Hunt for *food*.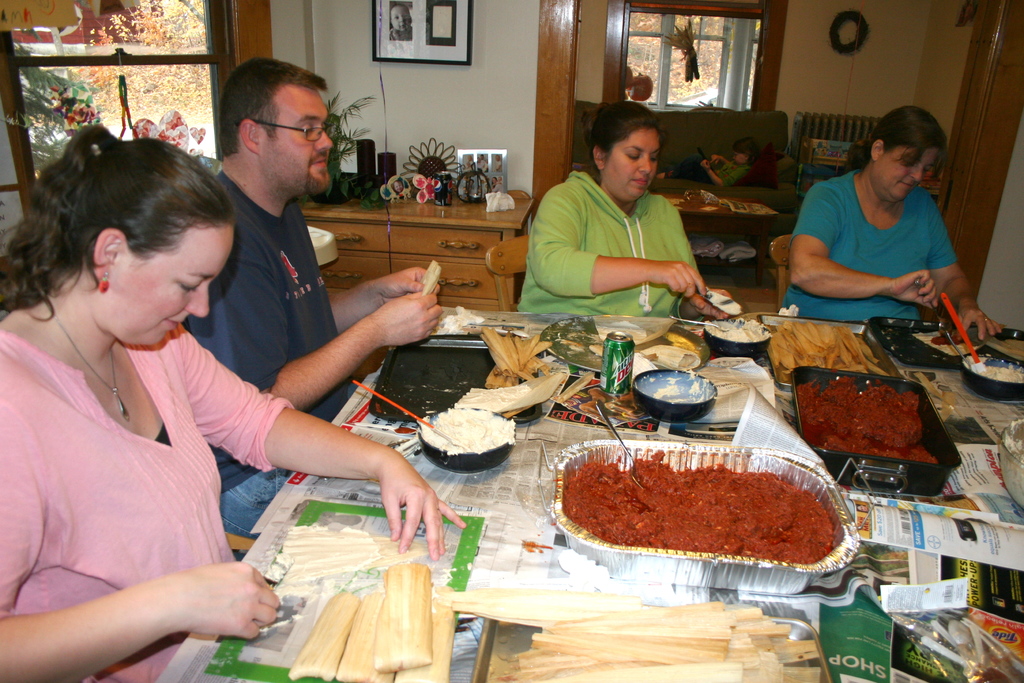
Hunted down at 284/599/359/678.
